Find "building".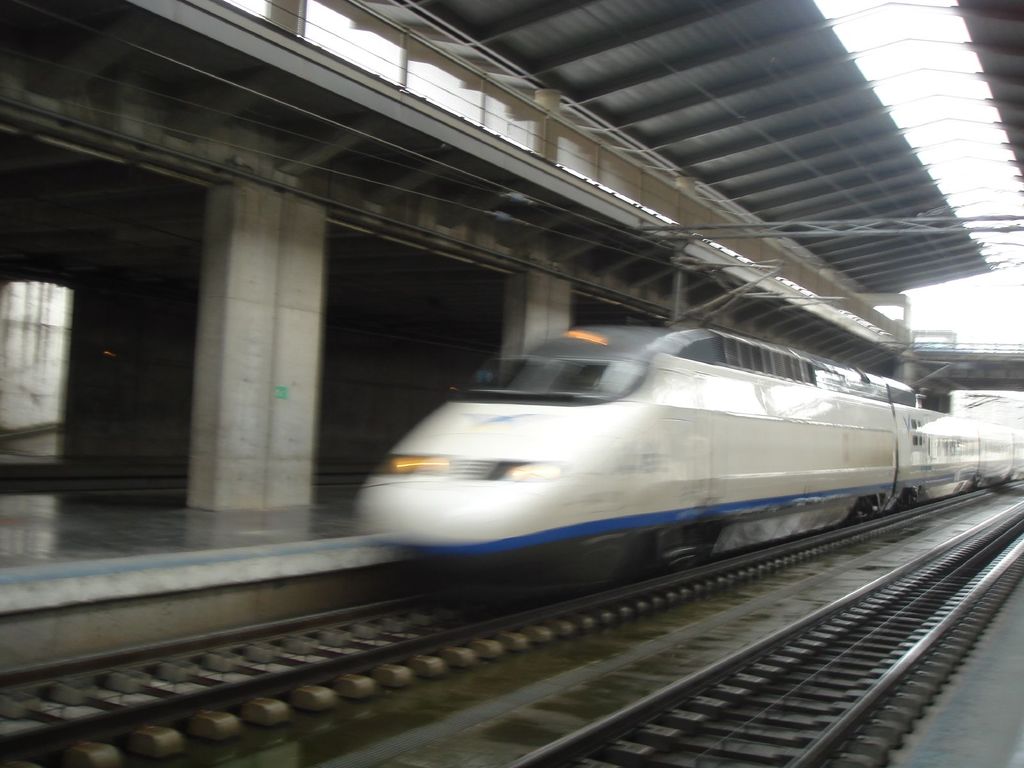
region(0, 0, 1023, 767).
